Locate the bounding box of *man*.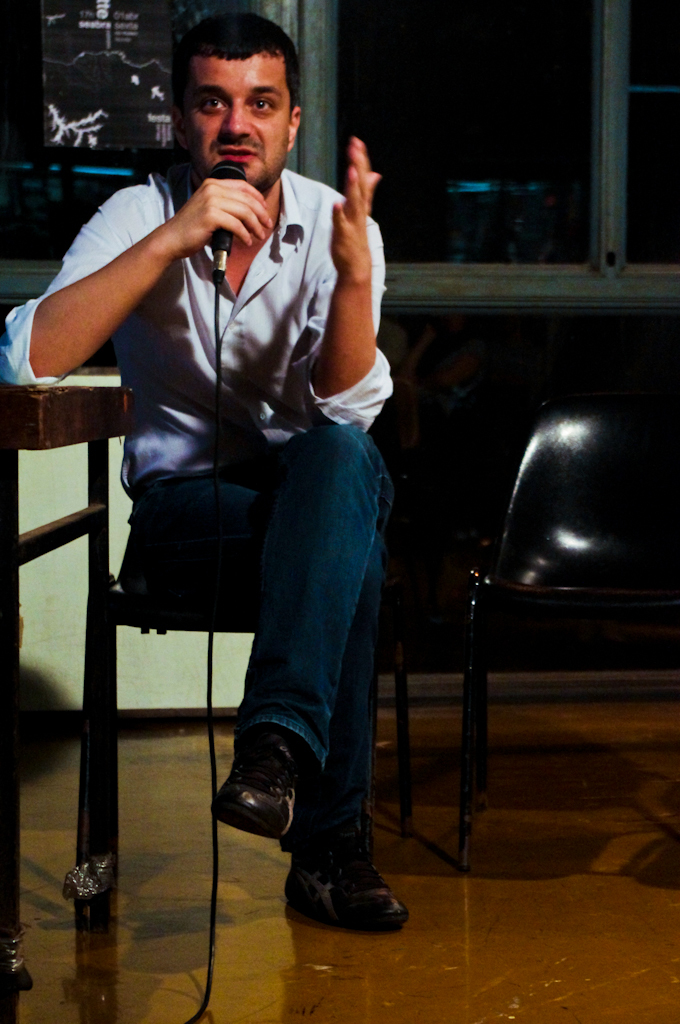
Bounding box: pyautogui.locateOnScreen(0, 0, 395, 935).
